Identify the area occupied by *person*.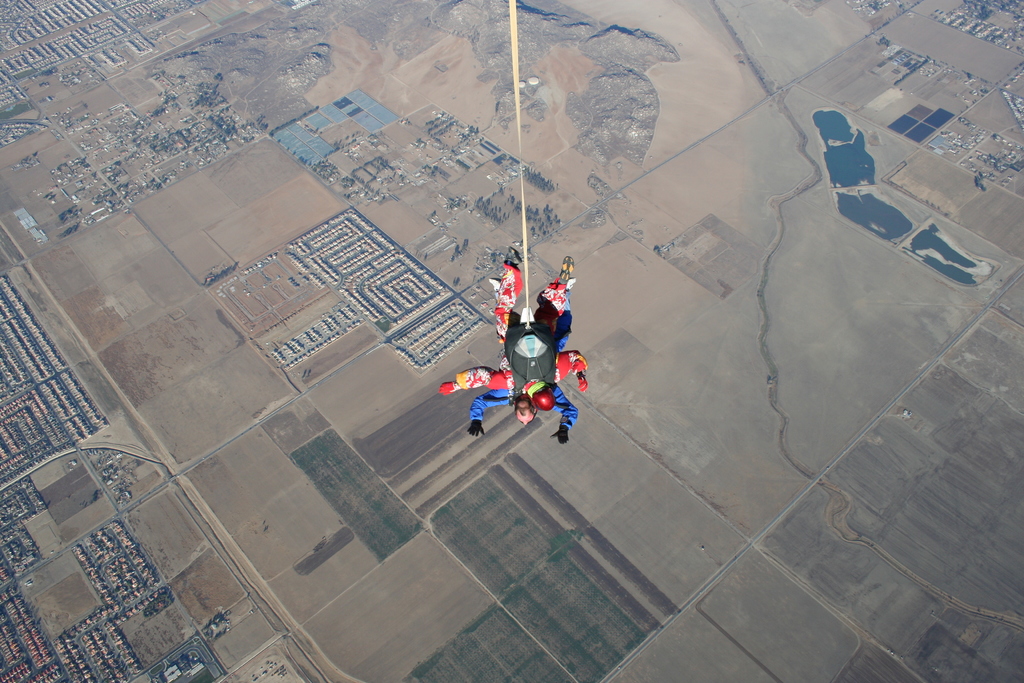
Area: <box>458,225,599,463</box>.
